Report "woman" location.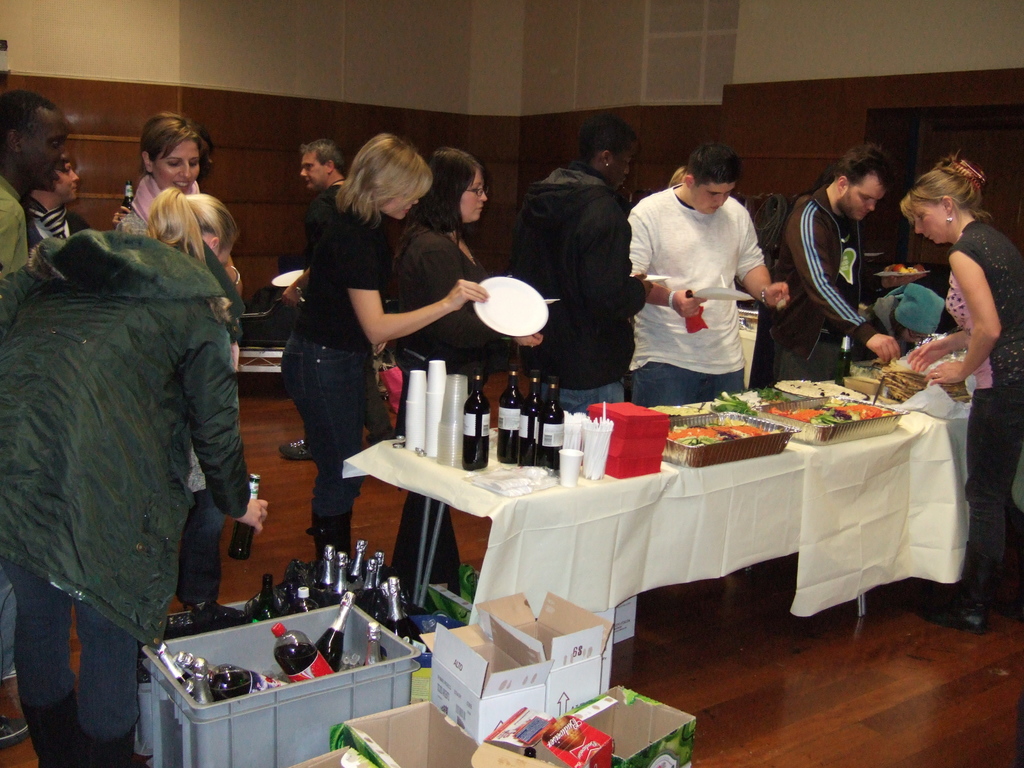
Report: rect(276, 127, 491, 578).
